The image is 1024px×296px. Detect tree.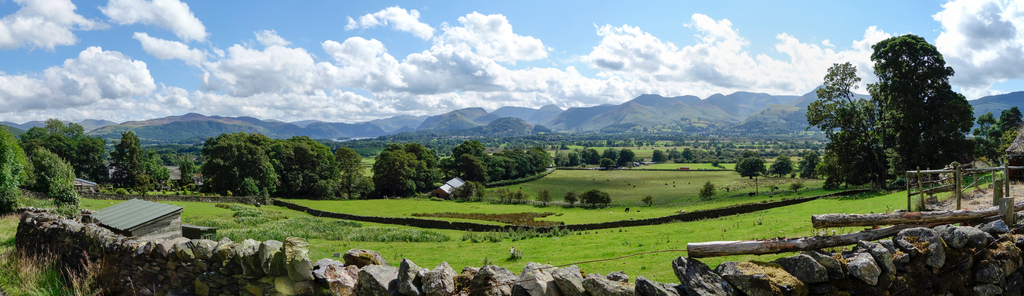
Detection: select_region(279, 133, 335, 197).
